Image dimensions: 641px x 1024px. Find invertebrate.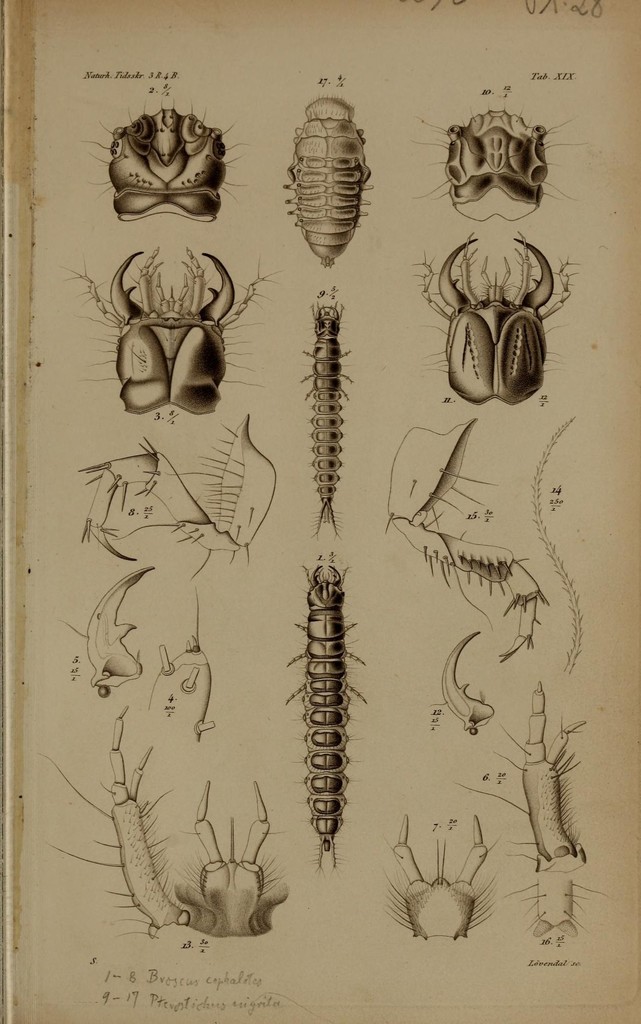
[420, 109, 581, 223].
